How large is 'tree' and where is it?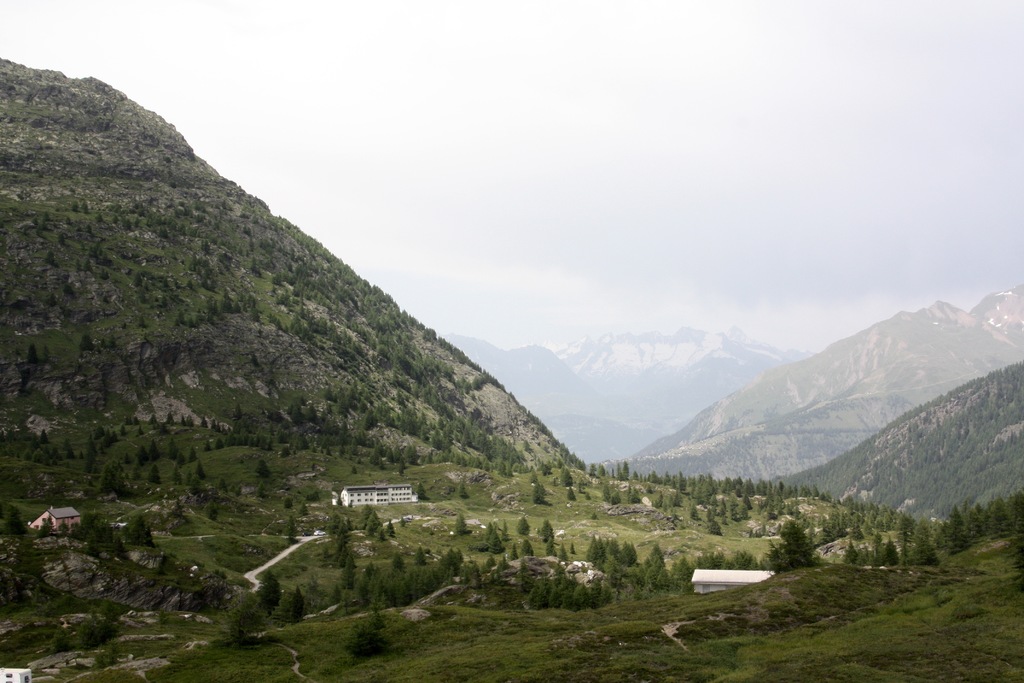
Bounding box: l=253, t=567, r=282, b=616.
